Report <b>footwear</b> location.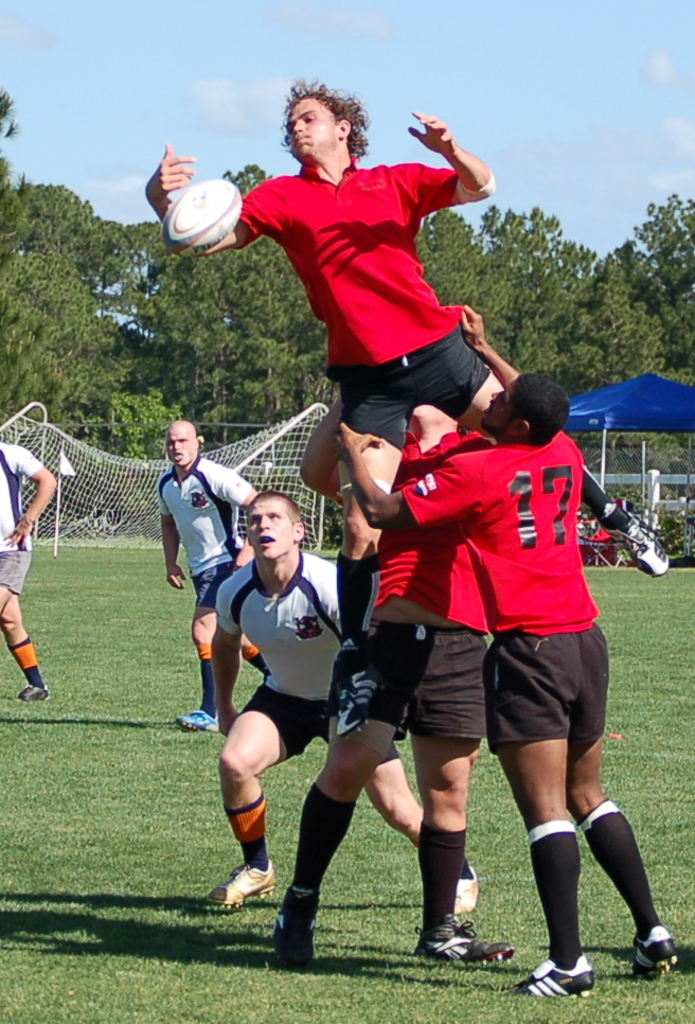
Report: x1=335 y1=665 x2=387 y2=736.
